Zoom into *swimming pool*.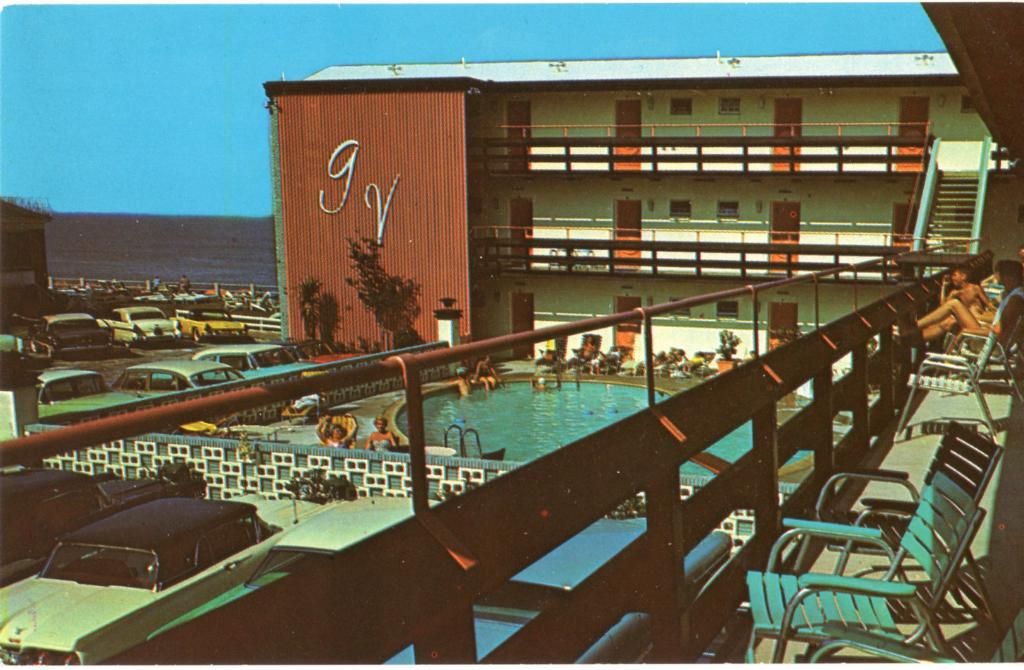
Zoom target: (396, 378, 817, 477).
